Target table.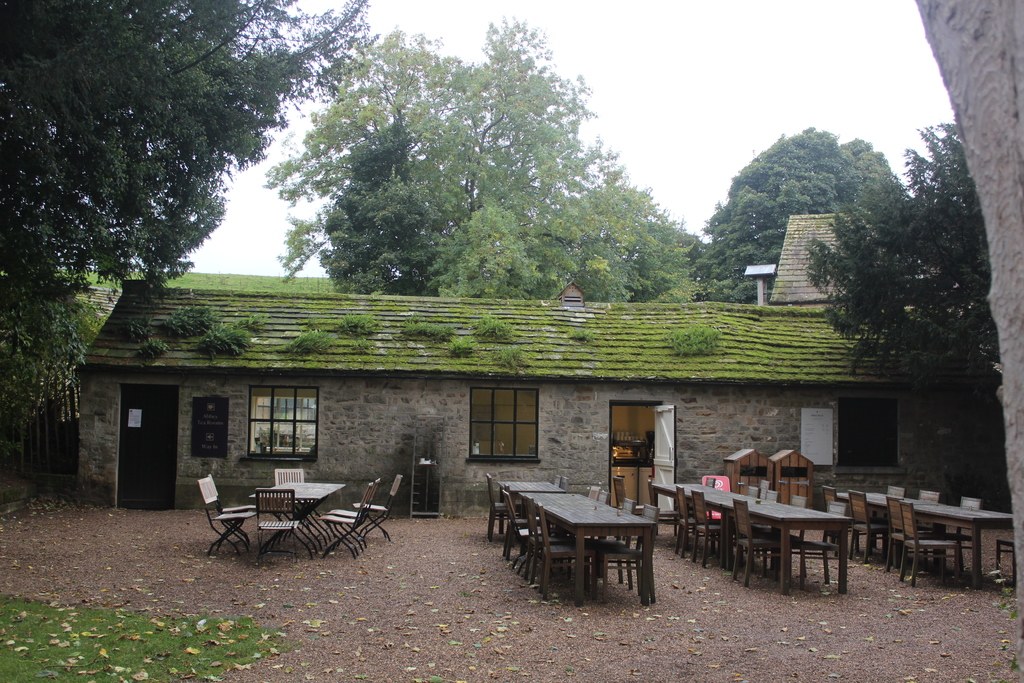
Target region: [248,476,346,555].
